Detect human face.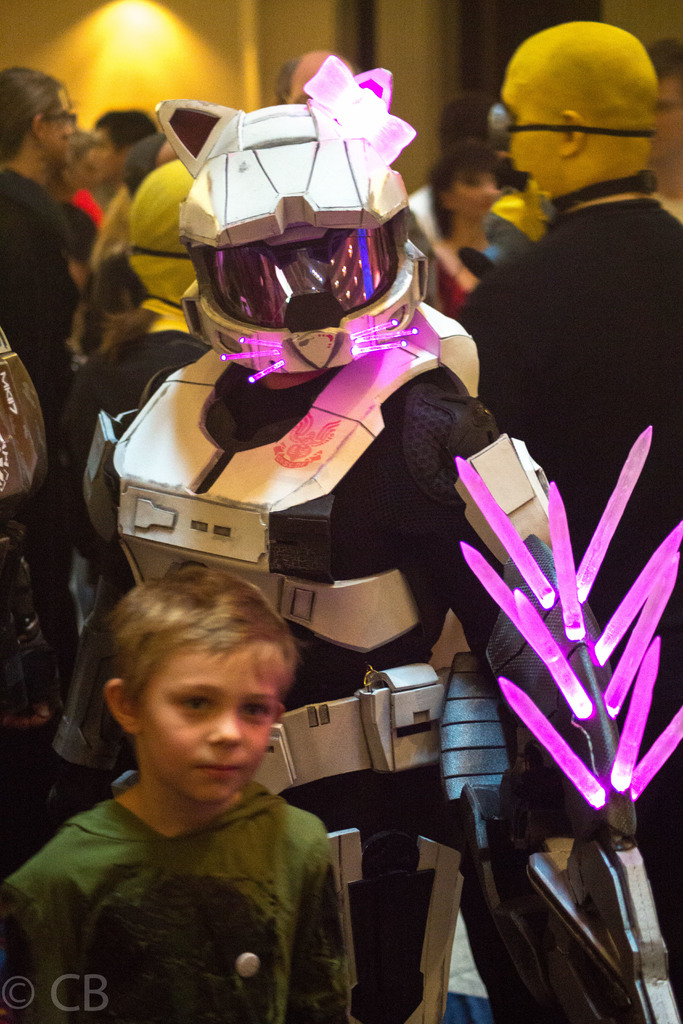
Detected at Rect(133, 643, 280, 806).
